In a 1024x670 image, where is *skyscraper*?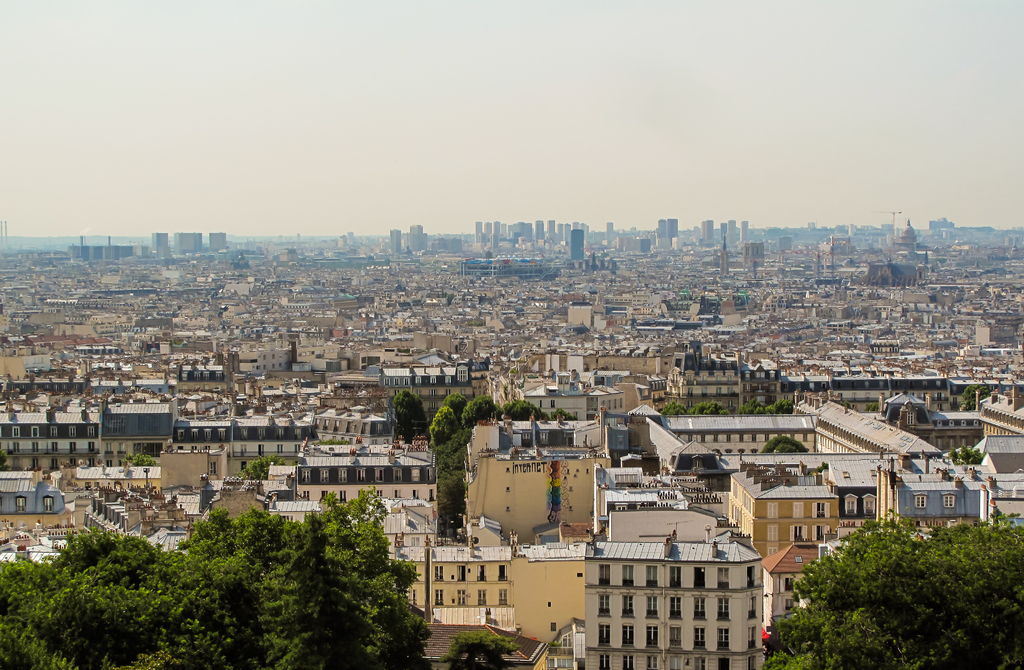
[570,228,585,258].
